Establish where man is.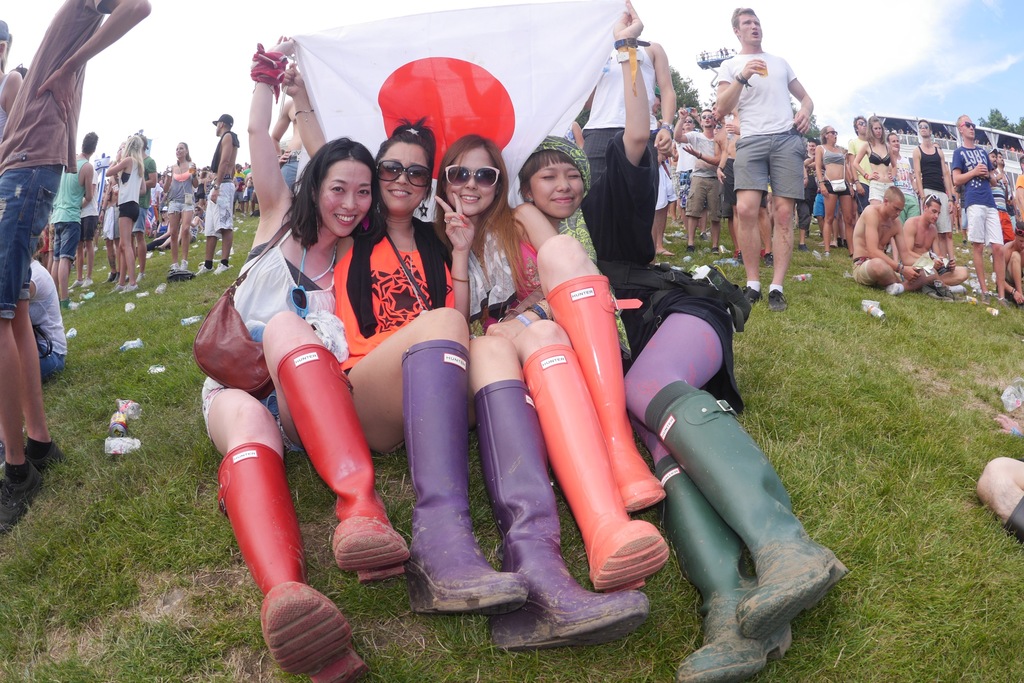
Established at {"left": 908, "top": 117, "right": 957, "bottom": 261}.
